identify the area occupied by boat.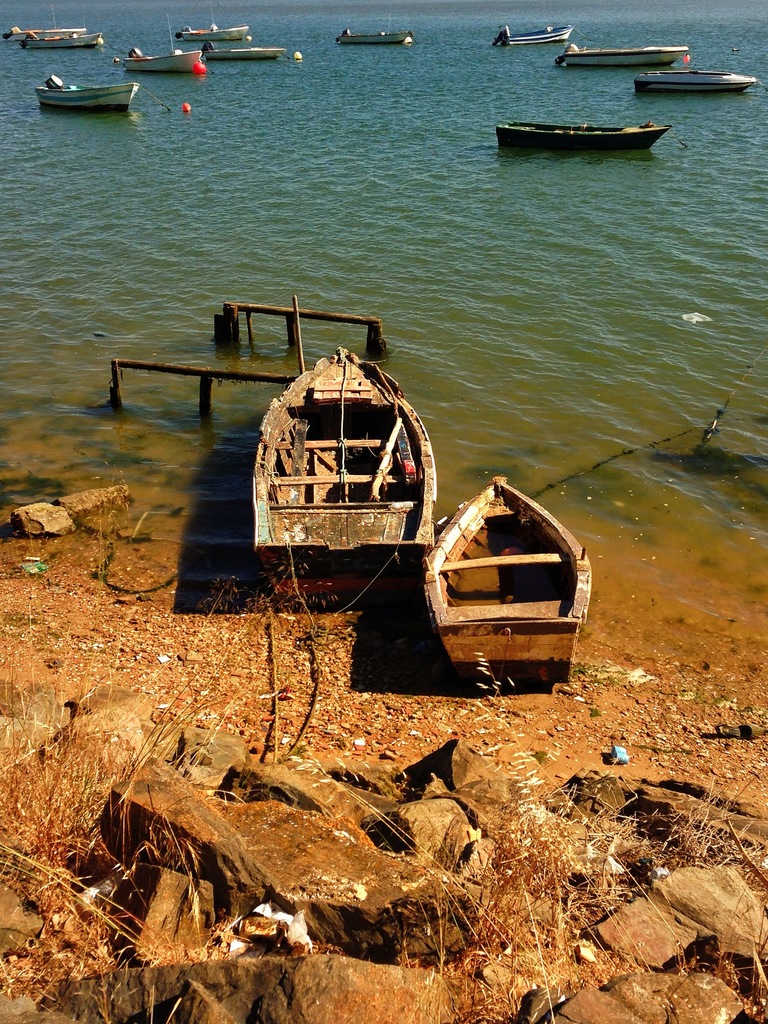
Area: rect(5, 31, 105, 50).
